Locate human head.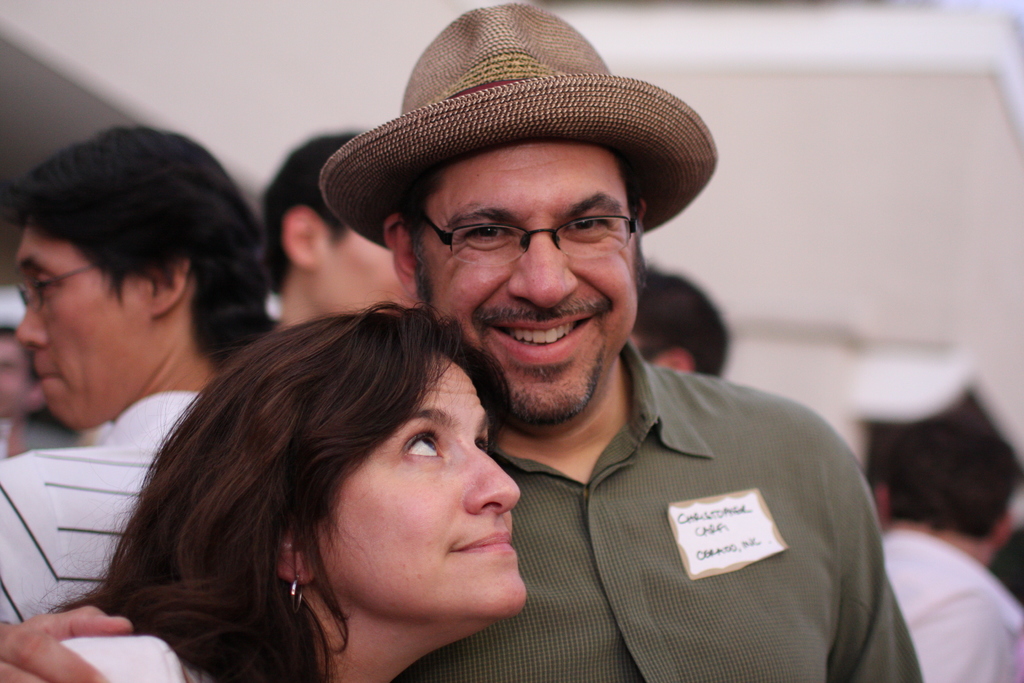
Bounding box: {"x1": 624, "y1": 262, "x2": 732, "y2": 377}.
